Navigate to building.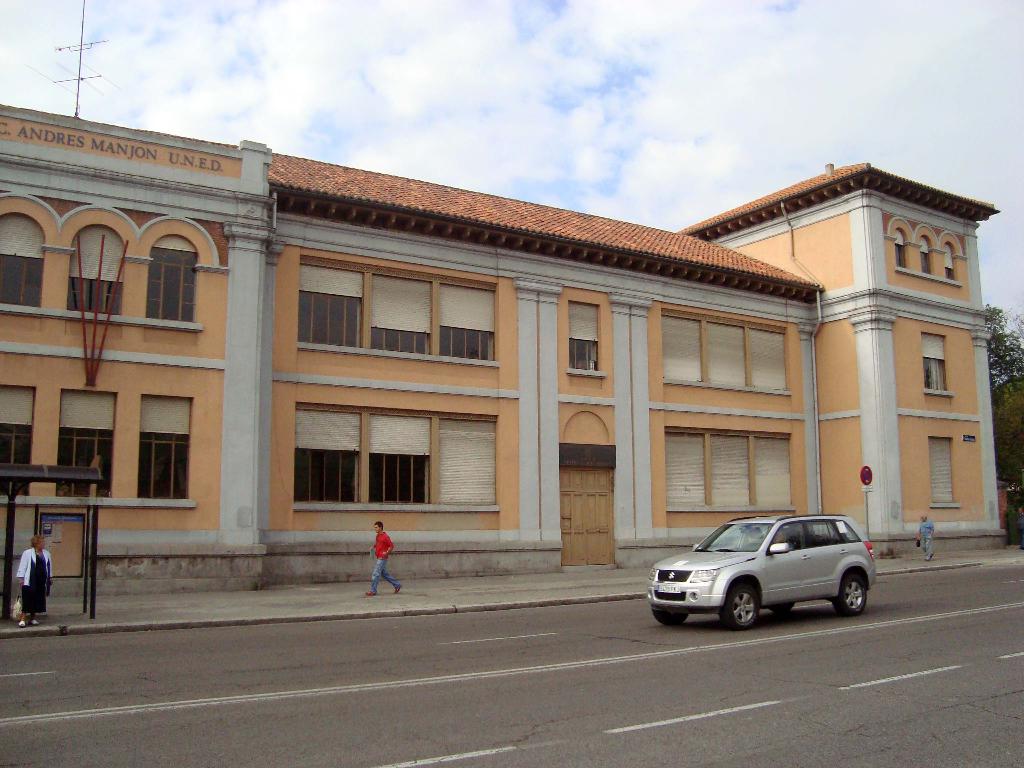
Navigation target: pyautogui.locateOnScreen(0, 102, 1001, 604).
